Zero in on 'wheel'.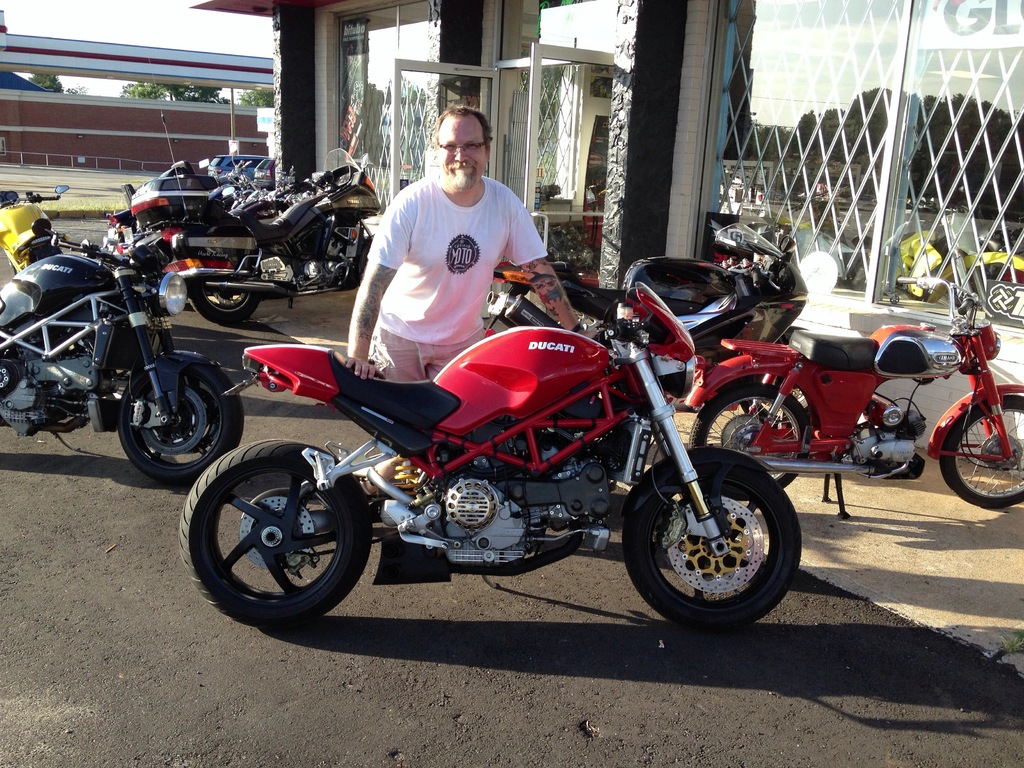
Zeroed in: {"x1": 691, "y1": 382, "x2": 808, "y2": 488}.
